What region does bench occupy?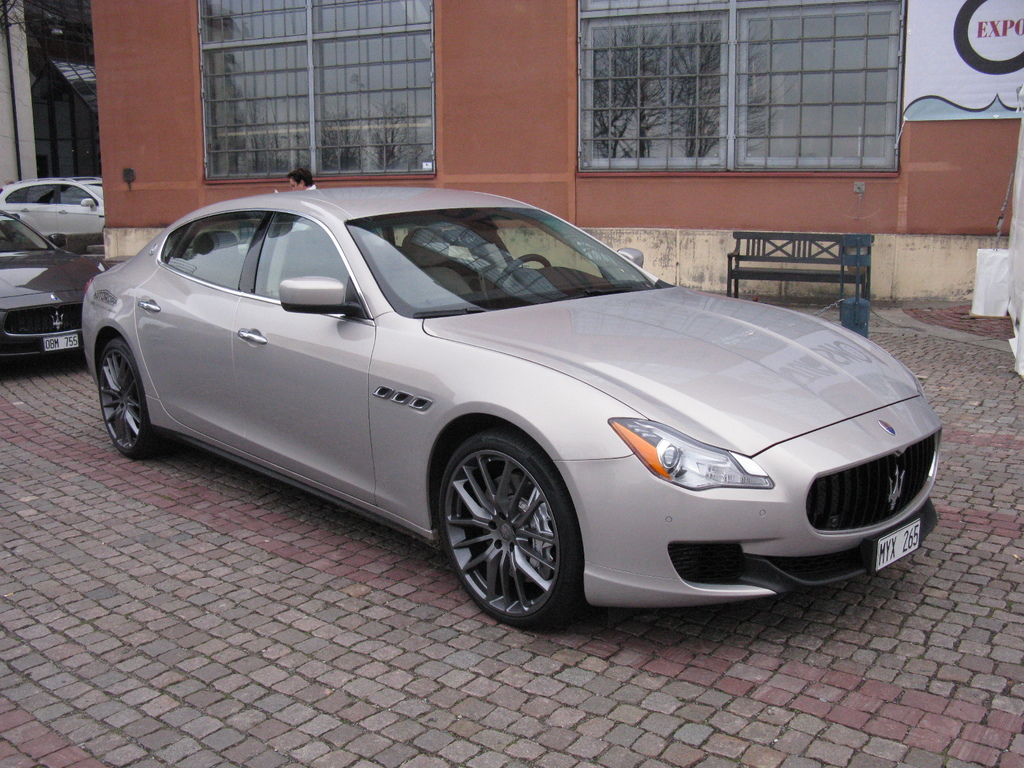
crop(725, 233, 874, 305).
